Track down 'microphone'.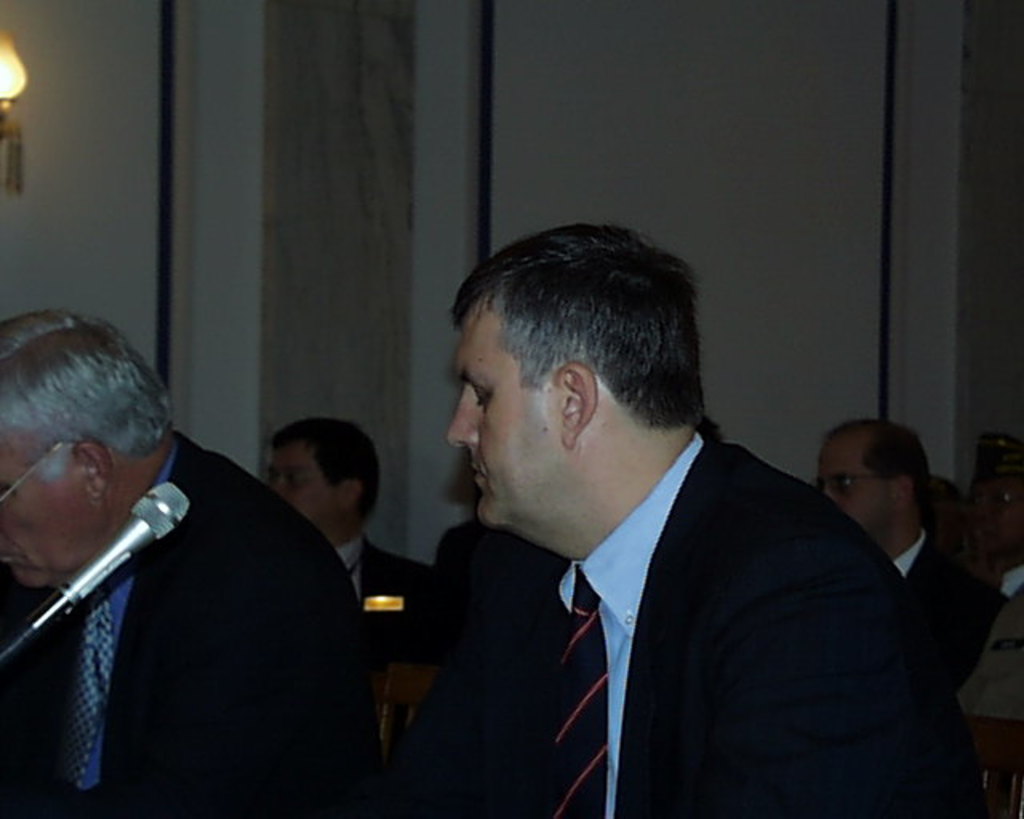
Tracked to [19, 477, 192, 638].
